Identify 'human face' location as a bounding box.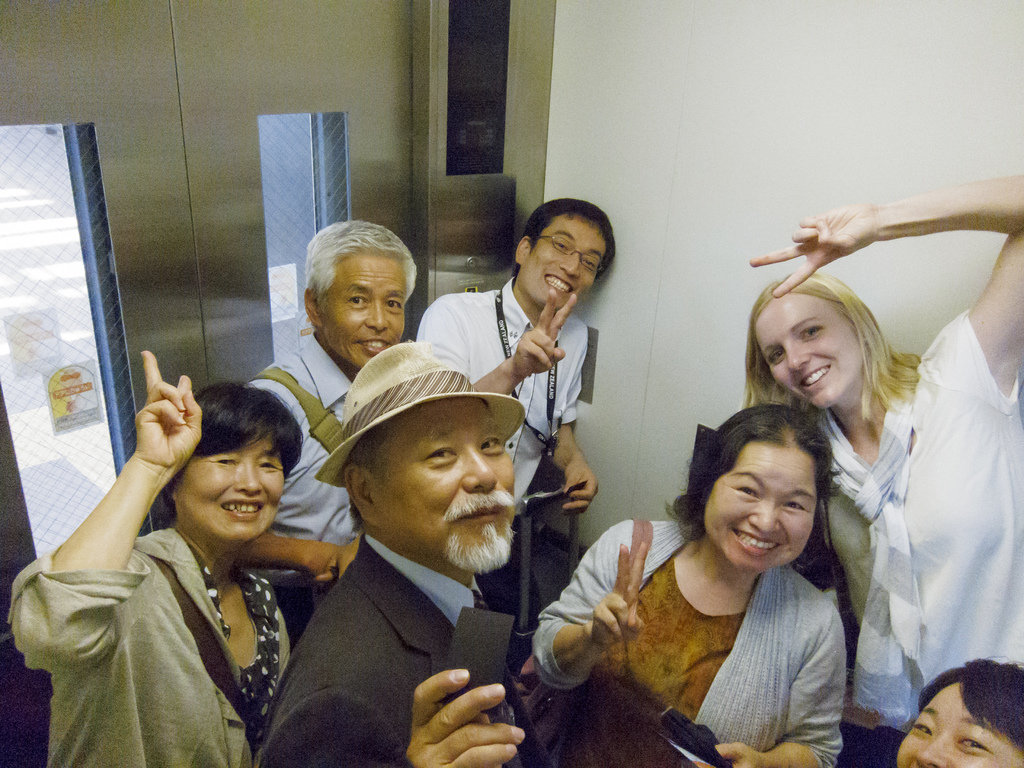
crop(367, 397, 513, 562).
